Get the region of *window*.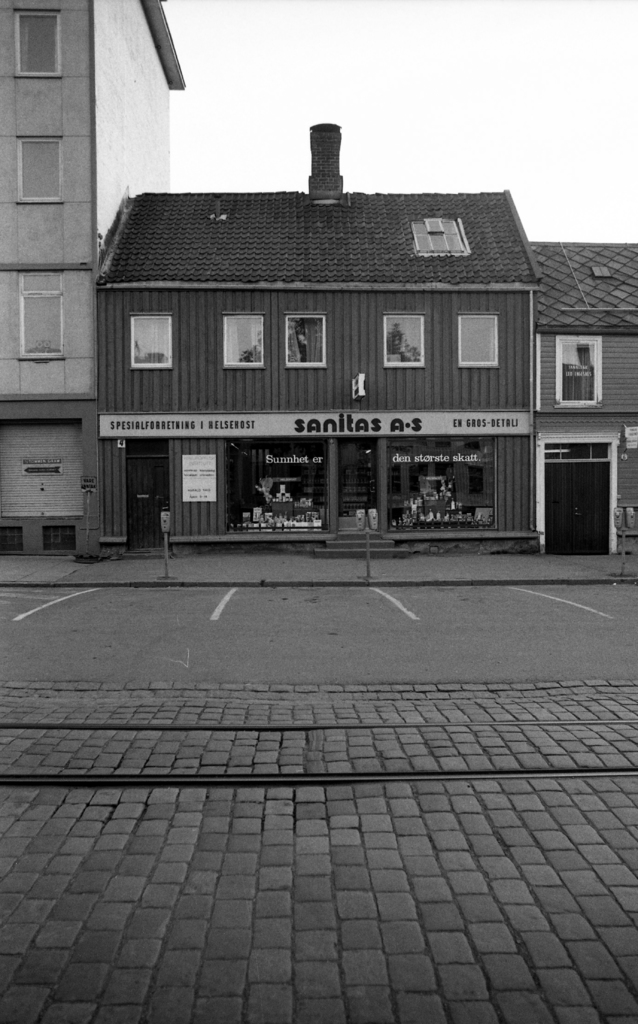
408:221:468:261.
